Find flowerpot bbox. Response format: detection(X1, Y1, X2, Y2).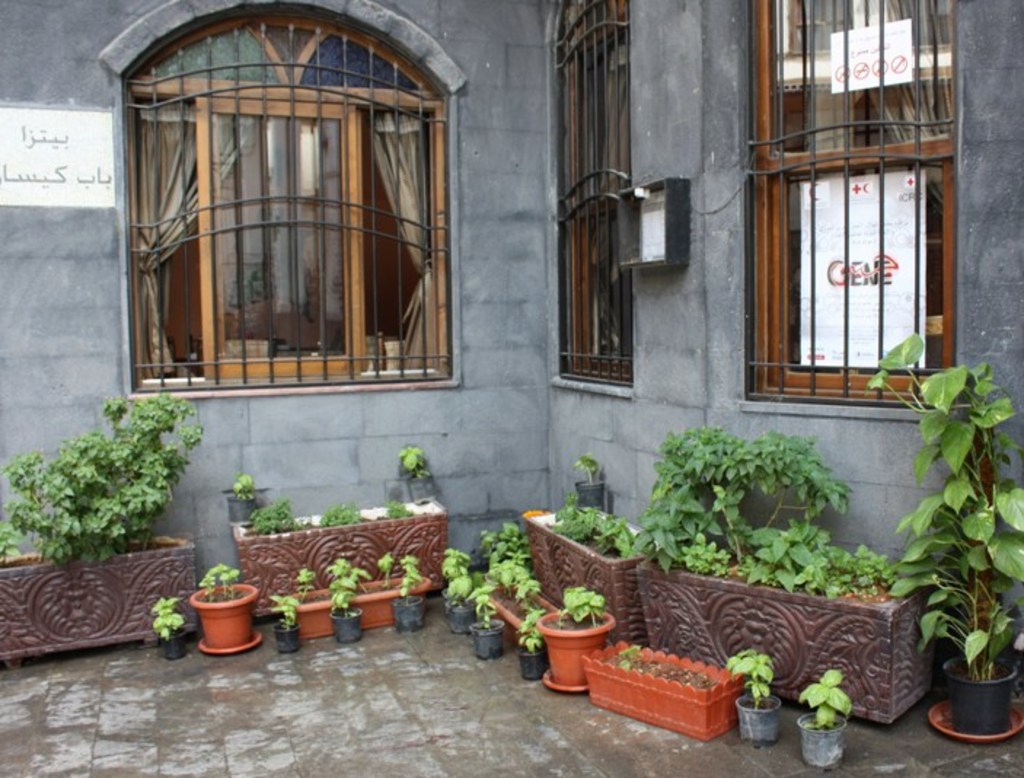
detection(944, 651, 1015, 737).
